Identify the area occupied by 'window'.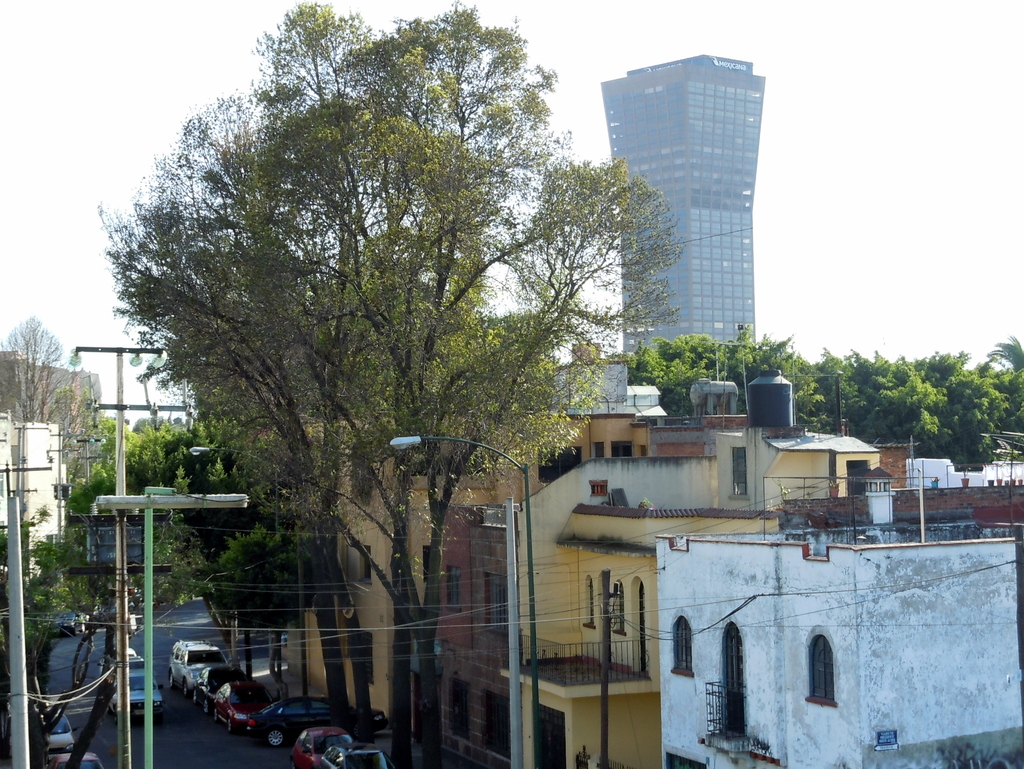
Area: region(612, 443, 632, 460).
